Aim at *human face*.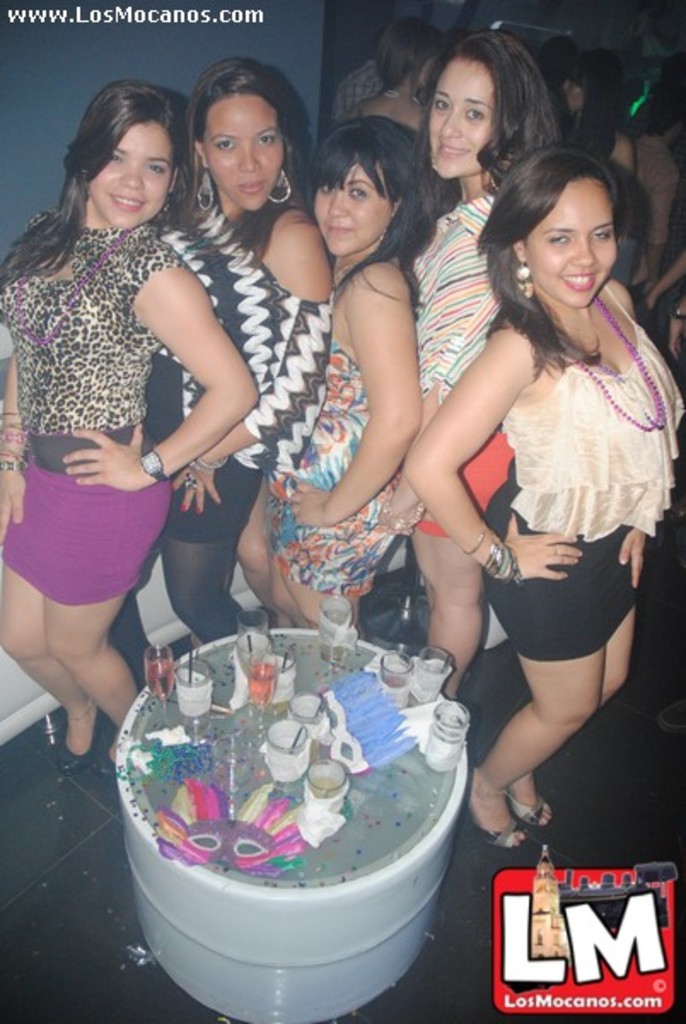
Aimed at bbox=(87, 121, 171, 227).
